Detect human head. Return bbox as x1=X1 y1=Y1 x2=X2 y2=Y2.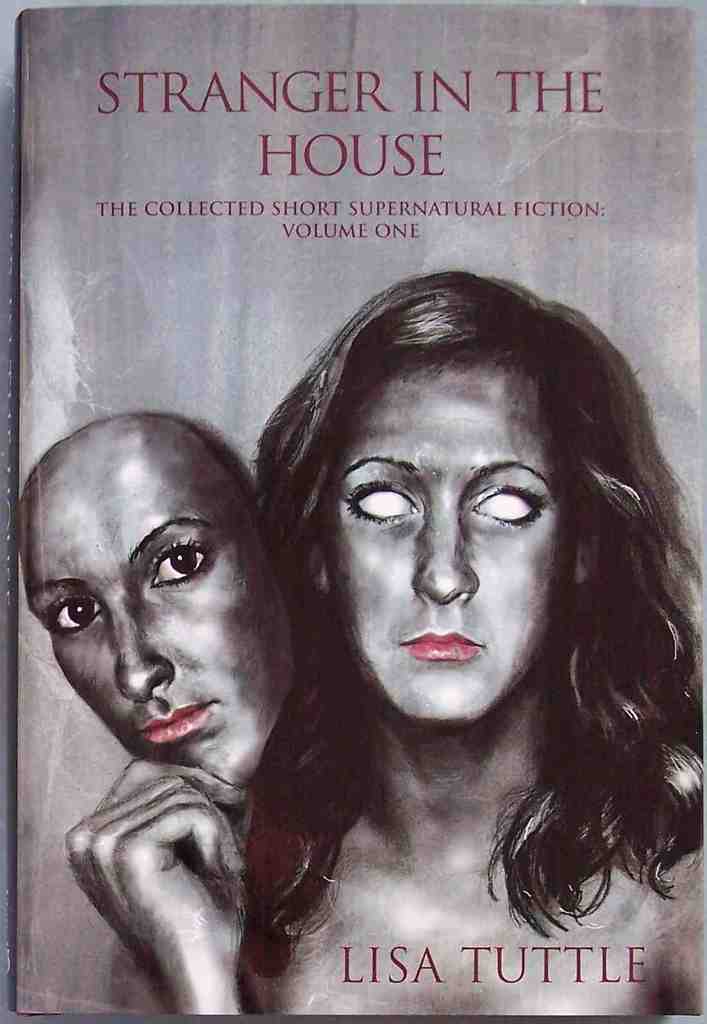
x1=41 y1=367 x2=284 y2=858.
